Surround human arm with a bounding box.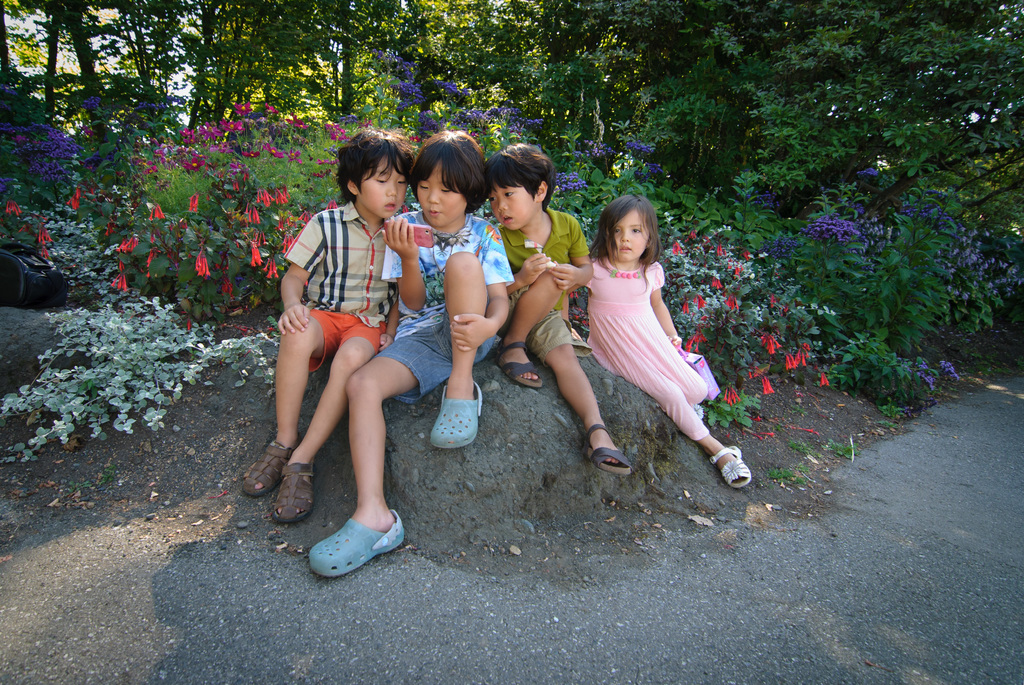
(x1=380, y1=288, x2=399, y2=351).
